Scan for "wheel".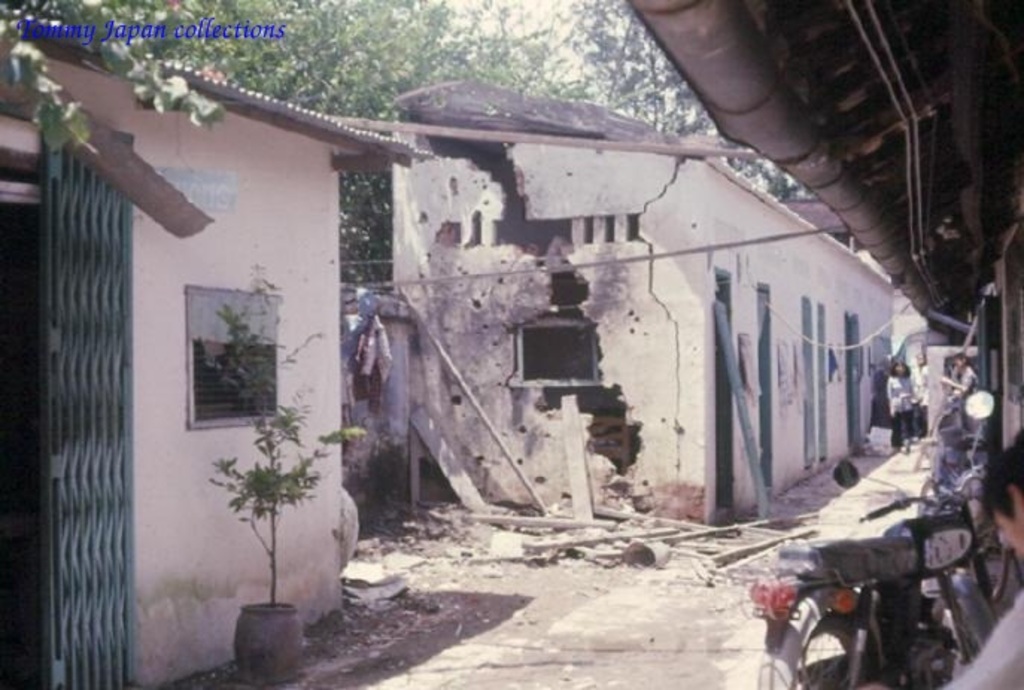
Scan result: {"x1": 783, "y1": 605, "x2": 896, "y2": 689}.
